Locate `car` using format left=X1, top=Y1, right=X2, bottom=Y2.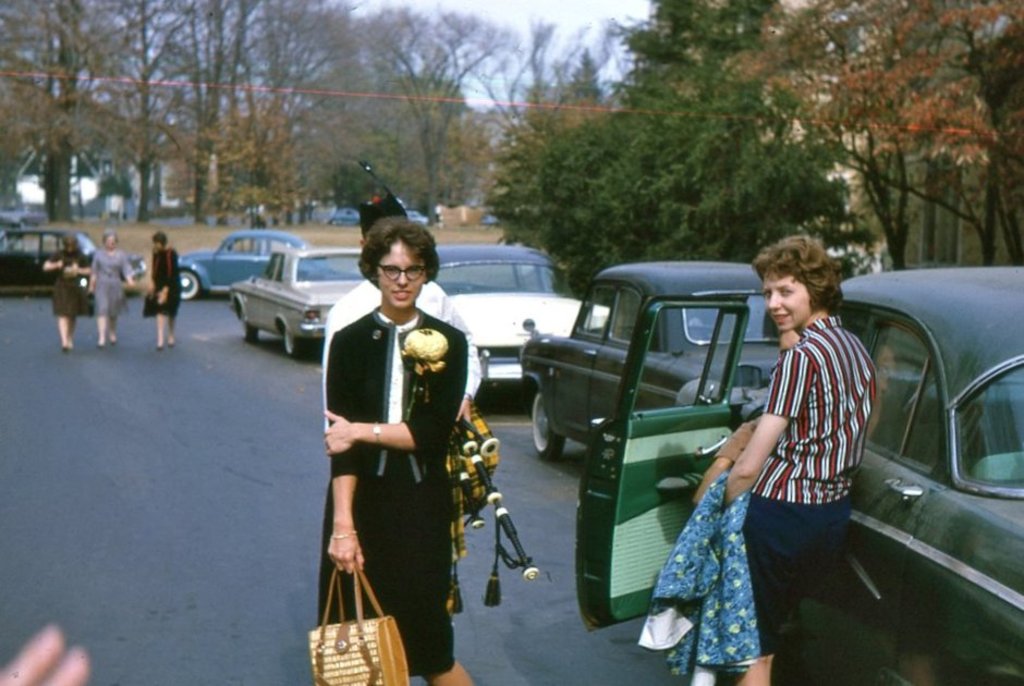
left=520, top=256, right=789, bottom=462.
